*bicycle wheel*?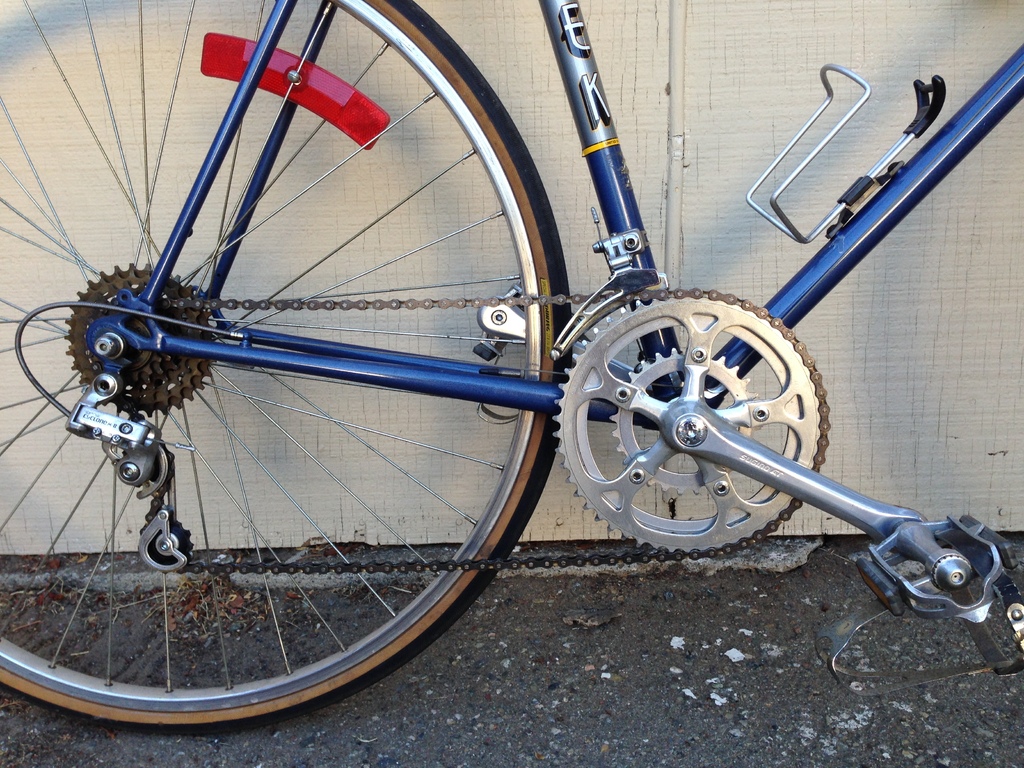
0:0:575:734
